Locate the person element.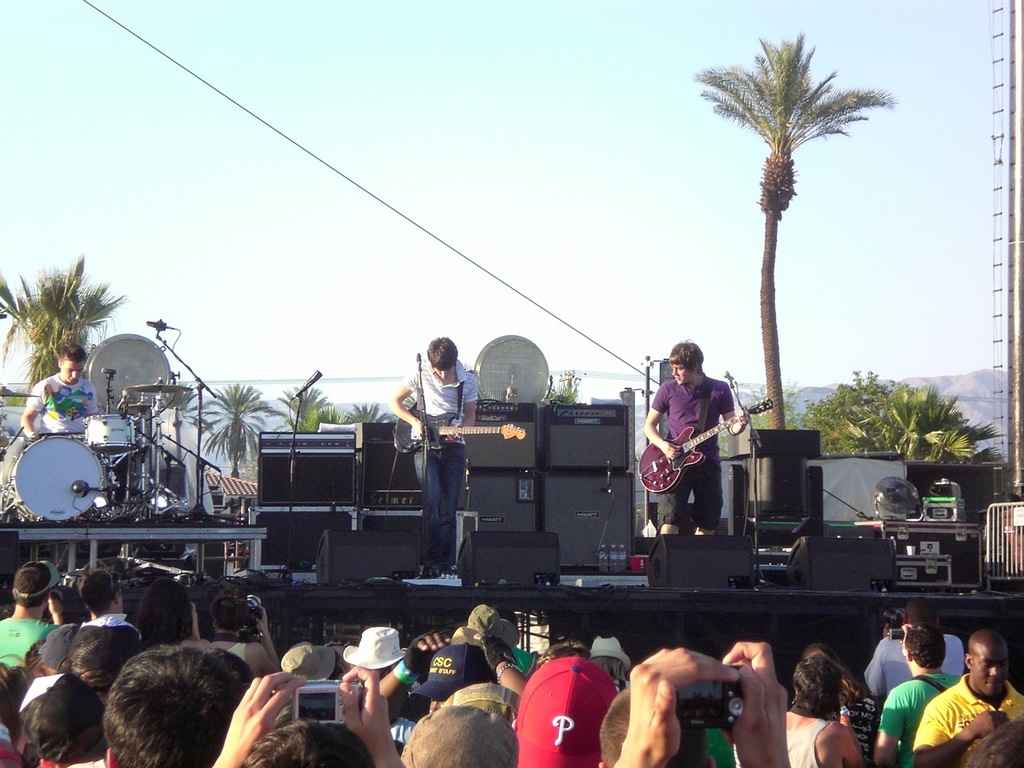
Element bbox: region(394, 338, 480, 550).
